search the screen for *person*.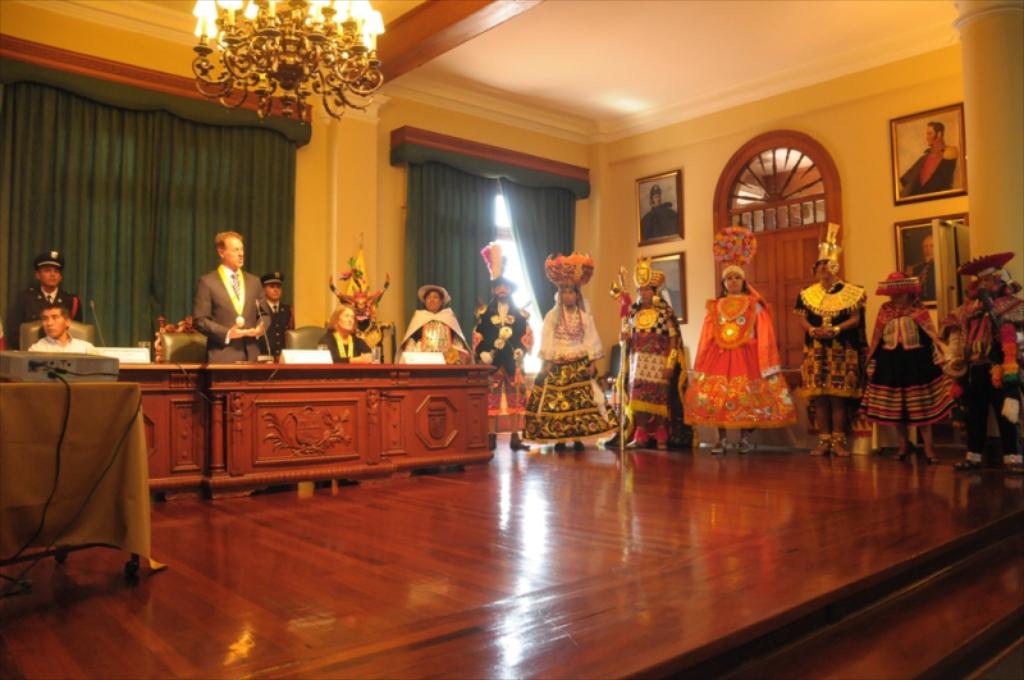
Found at [860,284,955,466].
